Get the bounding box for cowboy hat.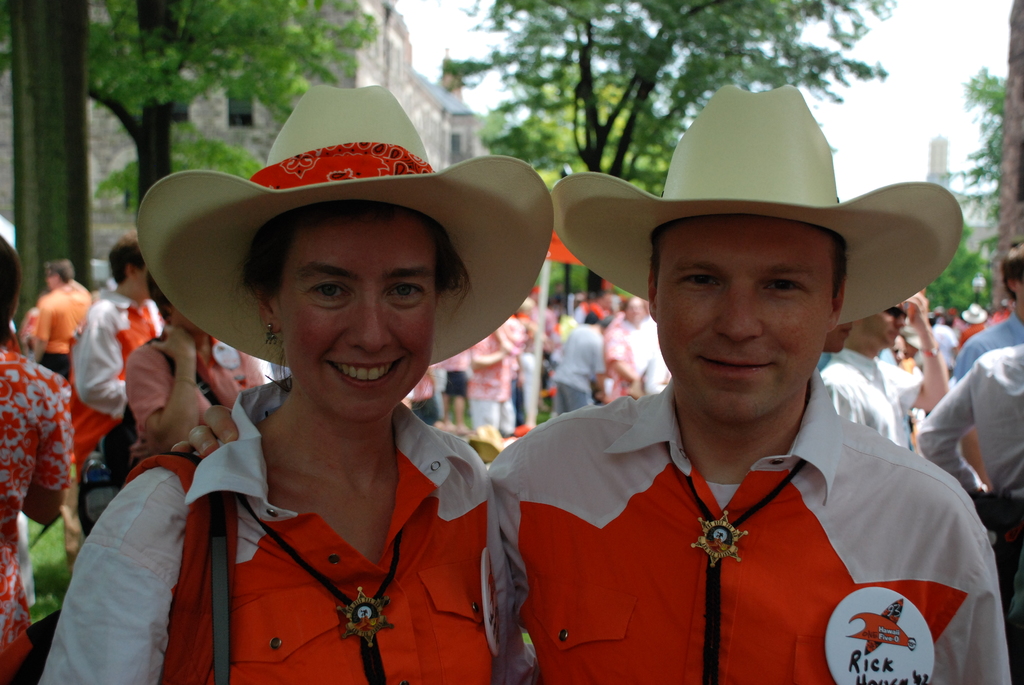
[958,302,989,322].
